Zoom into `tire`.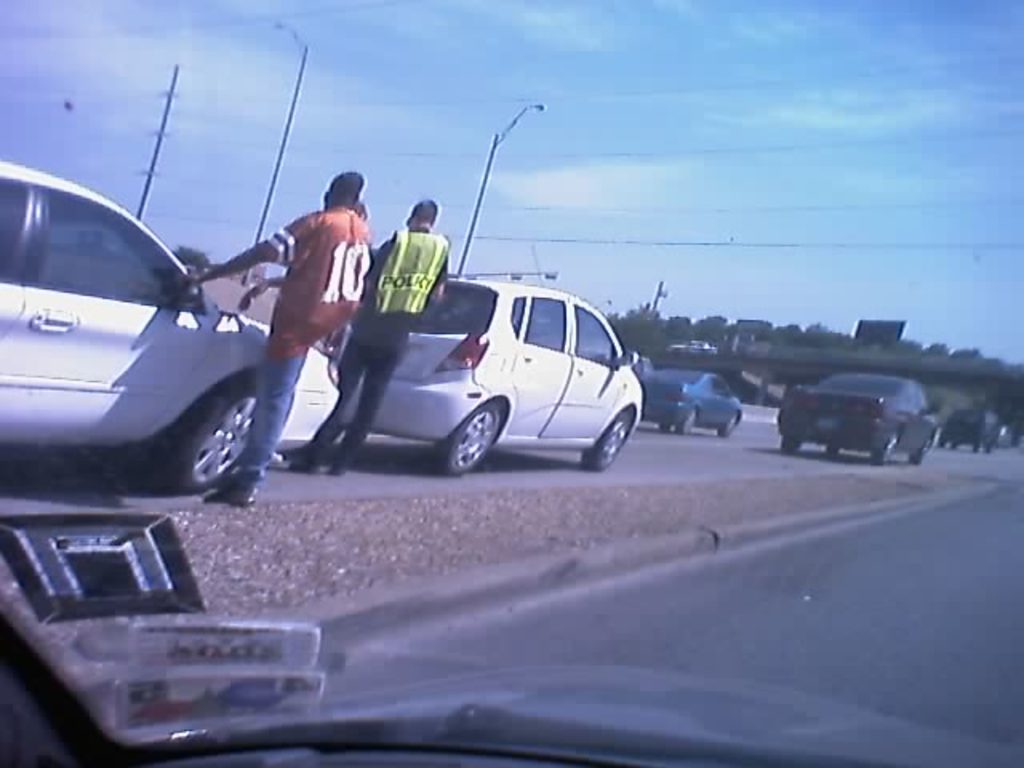
Zoom target: bbox(717, 411, 739, 440).
